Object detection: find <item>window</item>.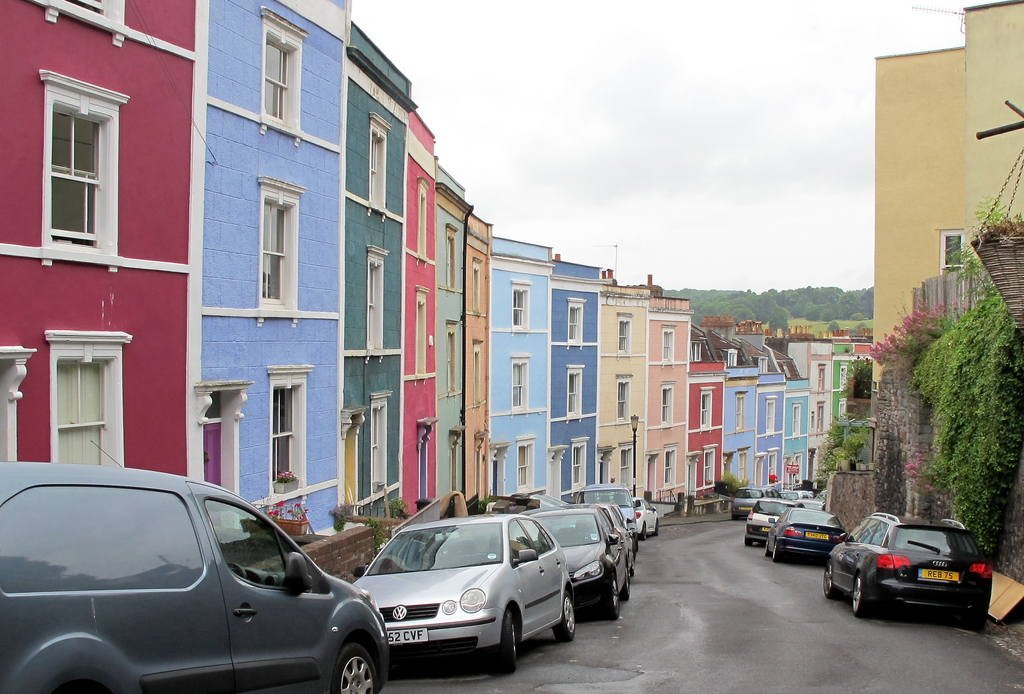
690 341 701 362.
